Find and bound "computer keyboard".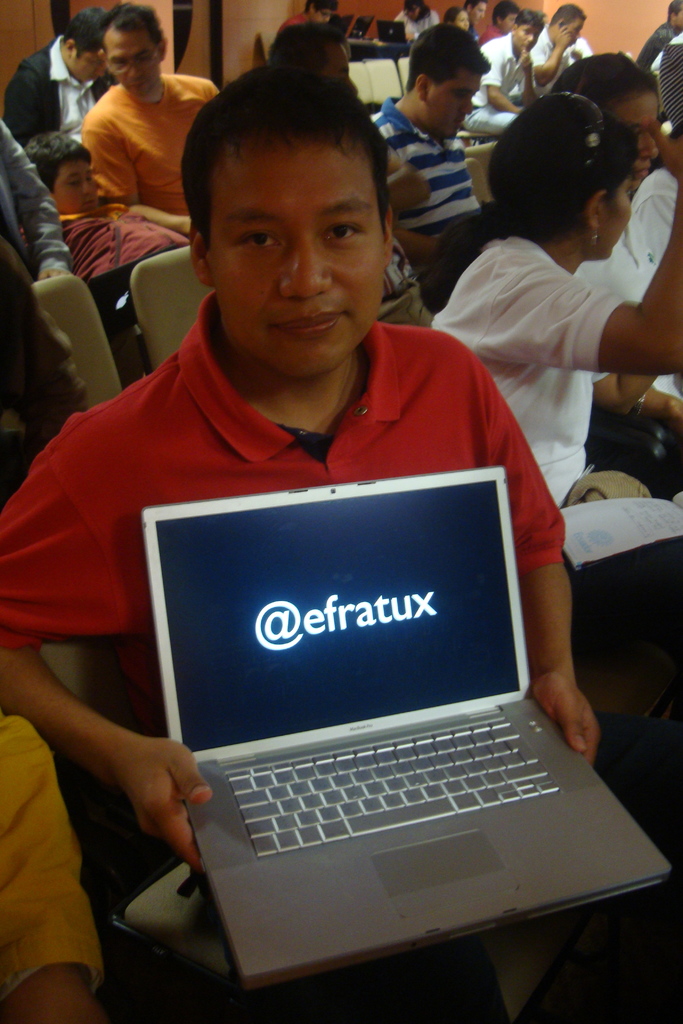
Bound: <region>224, 714, 561, 858</region>.
